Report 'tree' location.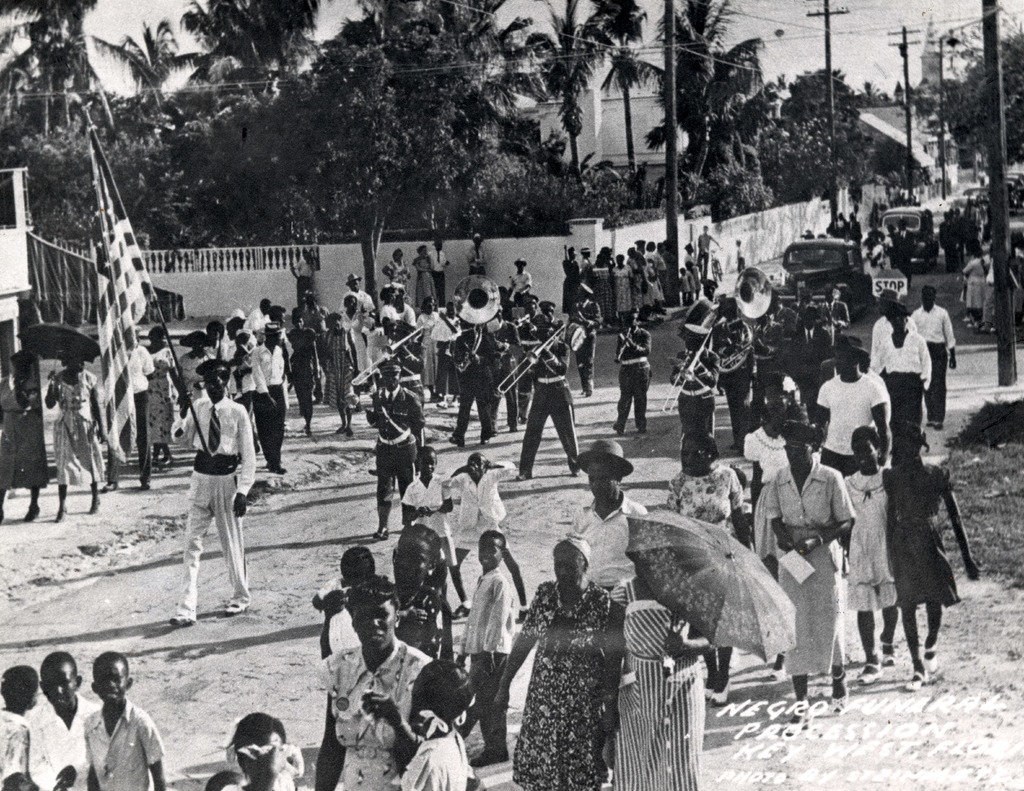
Report: l=0, t=0, r=128, b=145.
